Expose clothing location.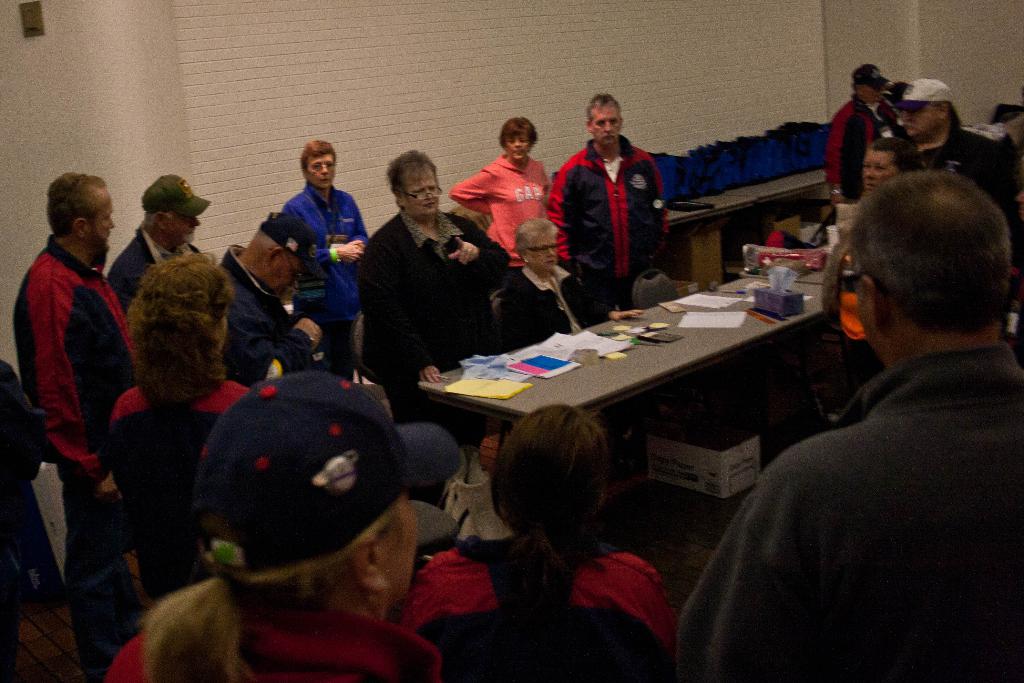
Exposed at [x1=105, y1=601, x2=440, y2=682].
